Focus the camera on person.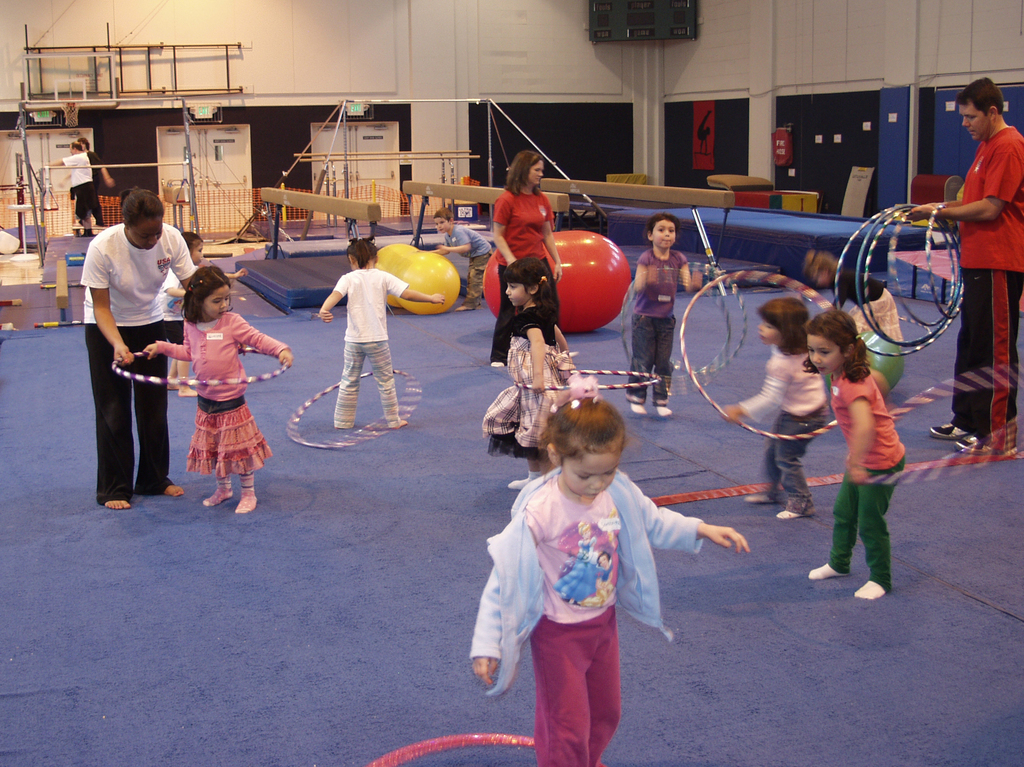
Focus region: (486, 150, 560, 363).
